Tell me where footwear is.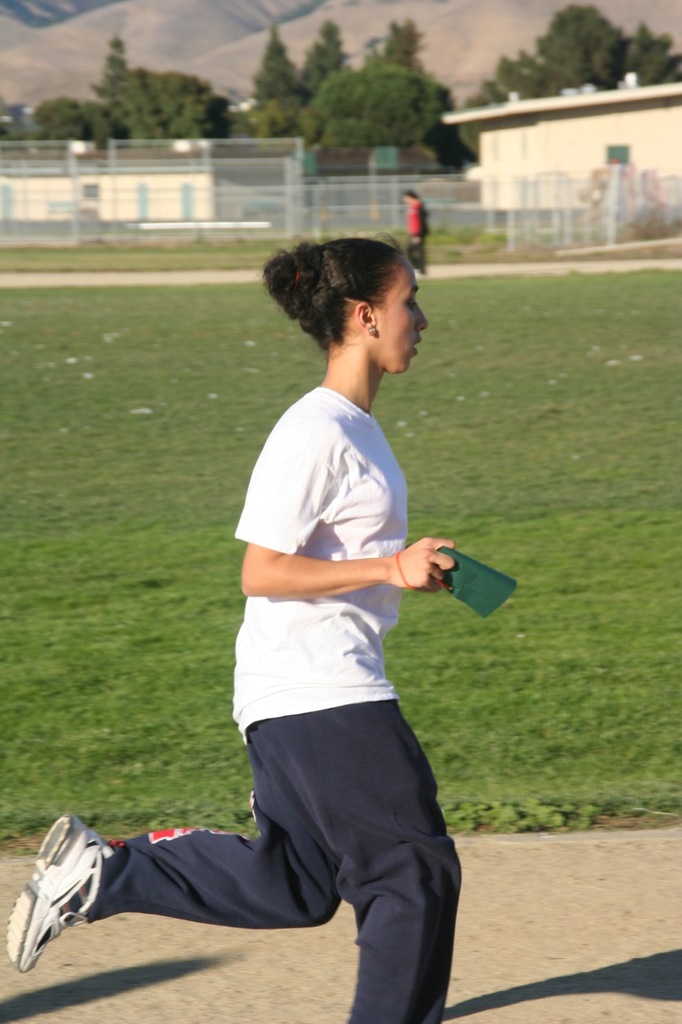
footwear is at box(6, 805, 120, 980).
